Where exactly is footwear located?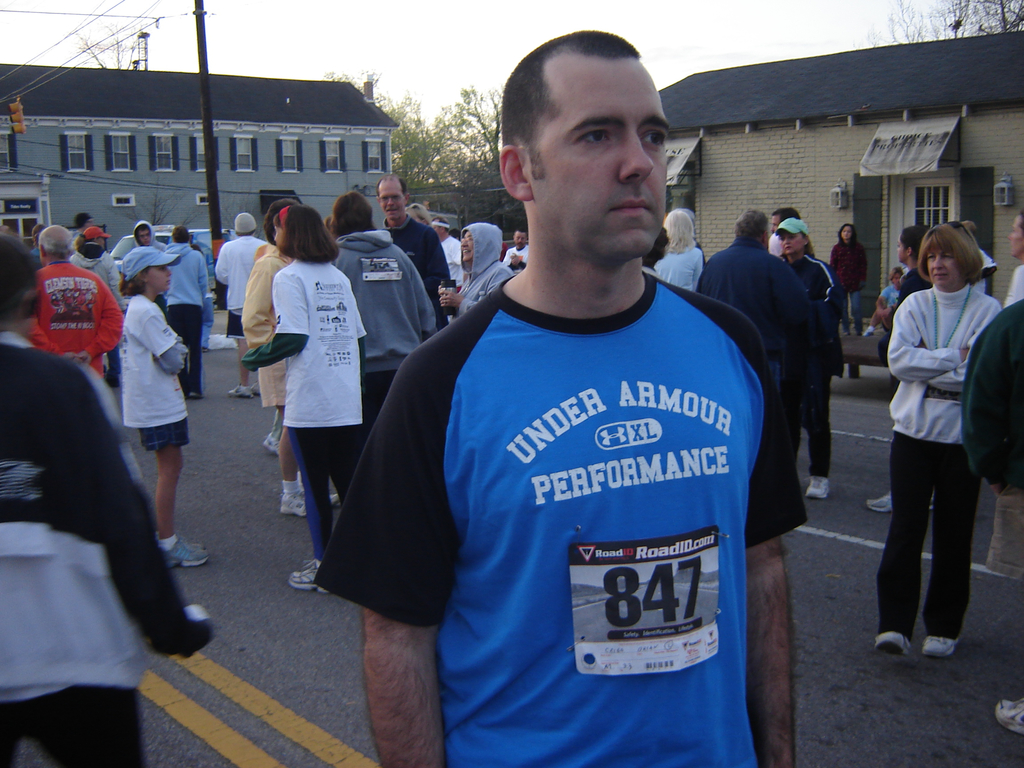
Its bounding box is Rect(287, 557, 332, 594).
